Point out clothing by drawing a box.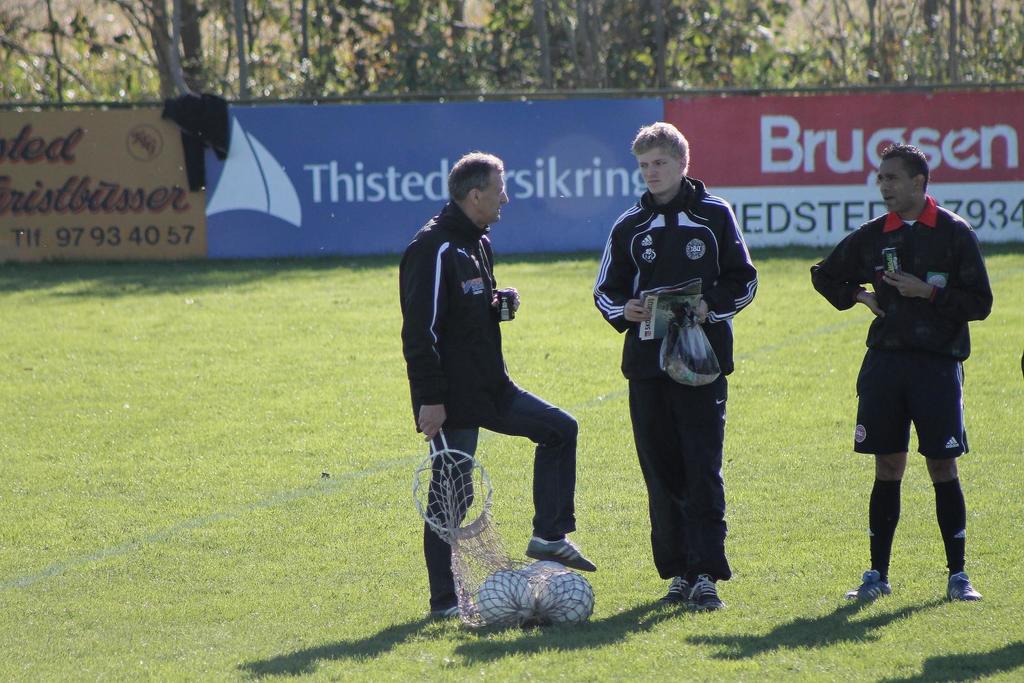
[161,92,230,195].
